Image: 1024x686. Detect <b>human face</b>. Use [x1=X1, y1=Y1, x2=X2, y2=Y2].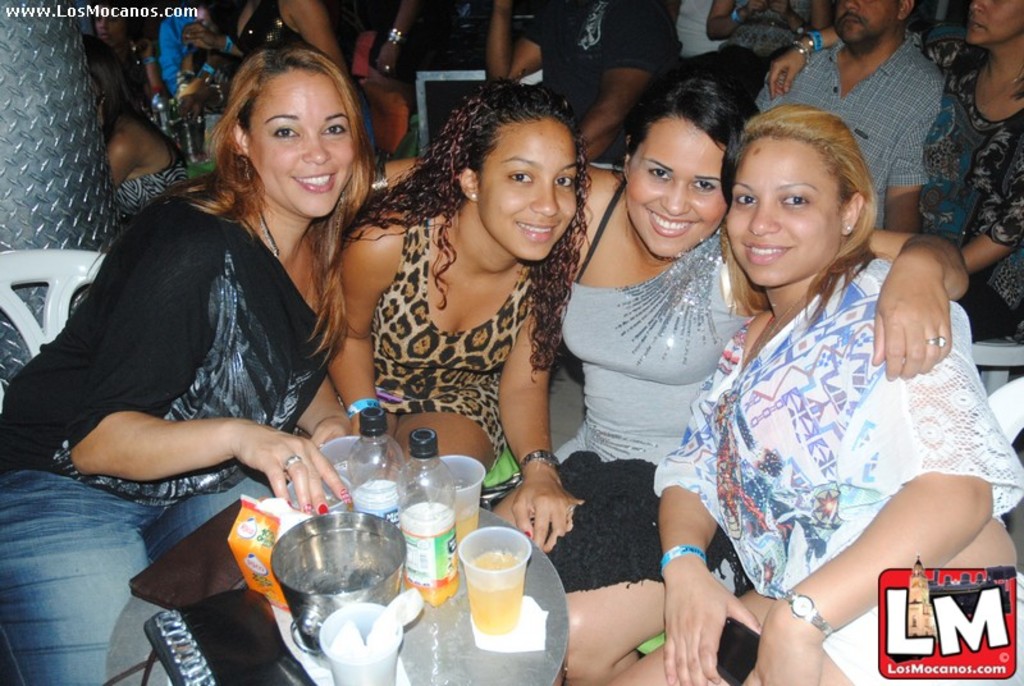
[x1=728, y1=148, x2=842, y2=288].
